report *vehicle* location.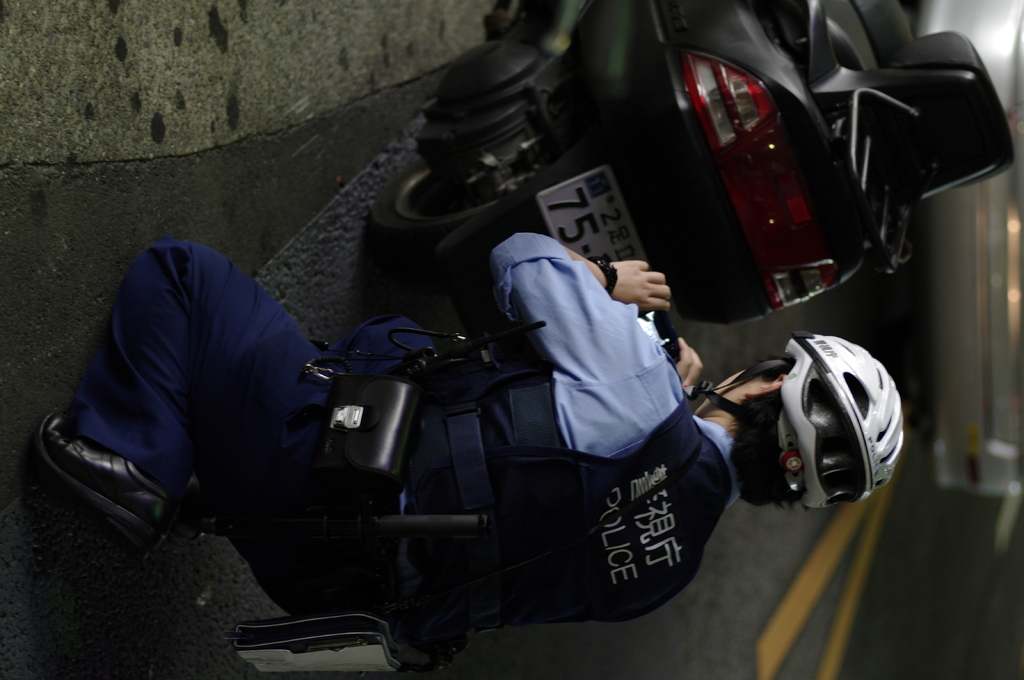
Report: l=366, t=0, r=1018, b=327.
